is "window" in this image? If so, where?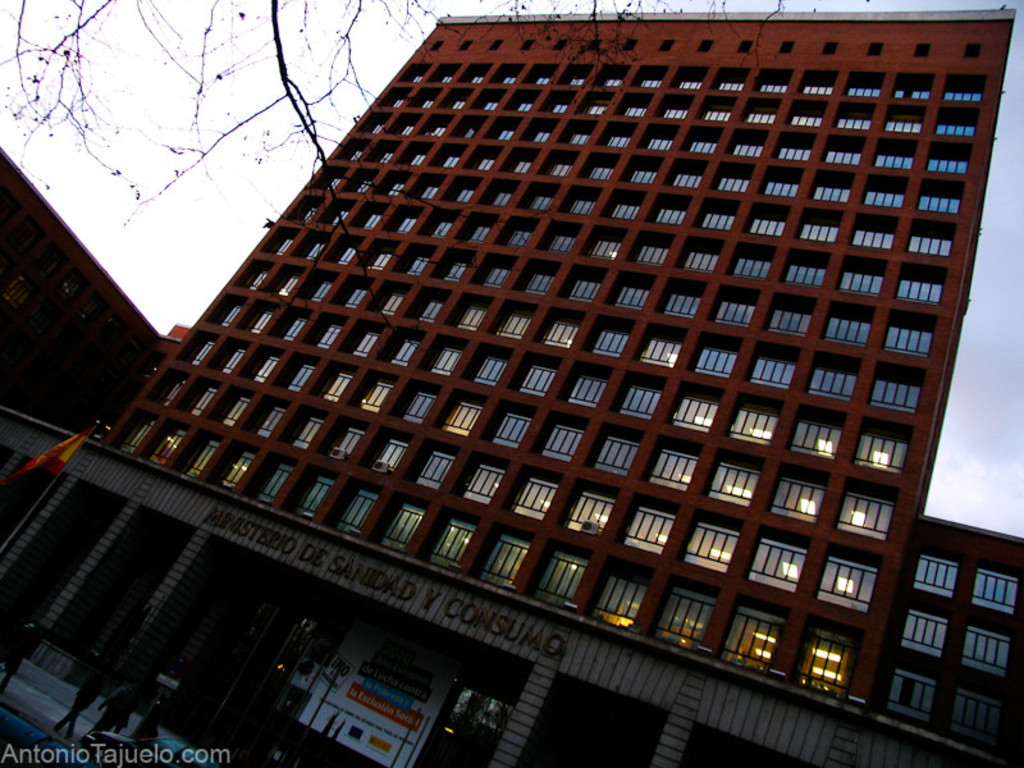
Yes, at <region>355, 329, 379, 357</region>.
